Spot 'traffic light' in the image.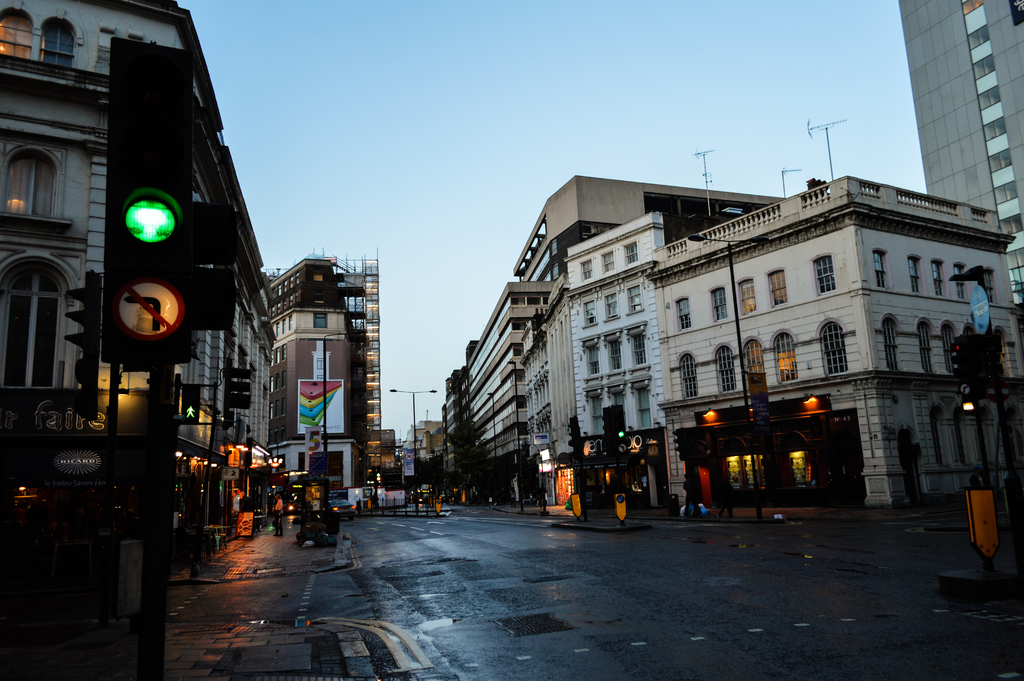
'traffic light' found at <region>221, 358, 251, 420</region>.
